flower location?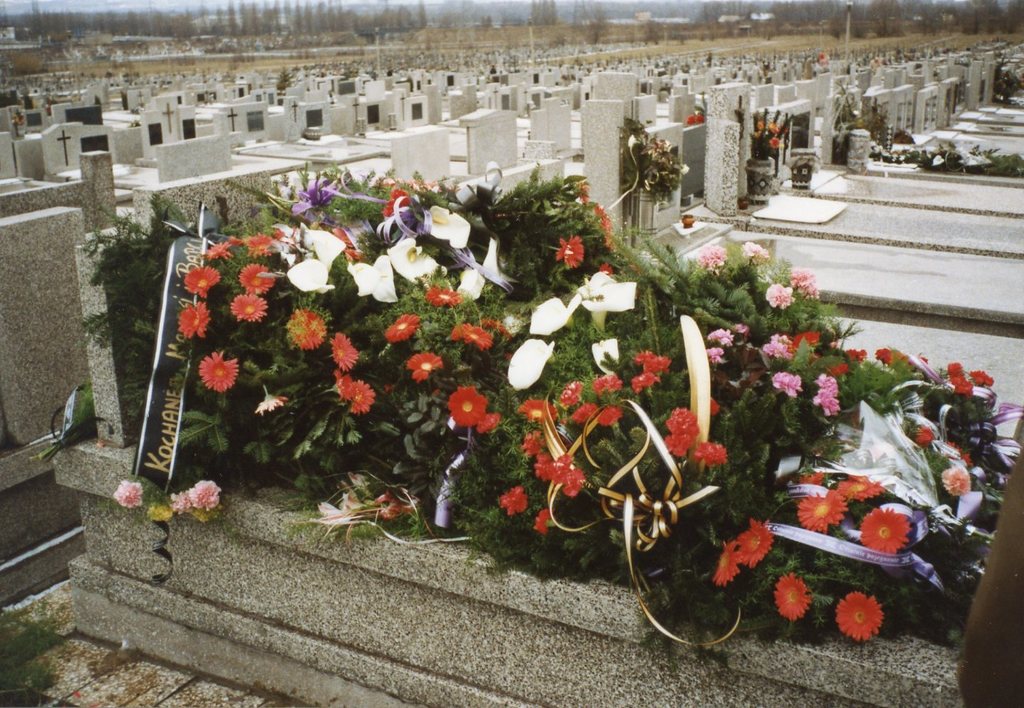
locate(101, 479, 150, 507)
